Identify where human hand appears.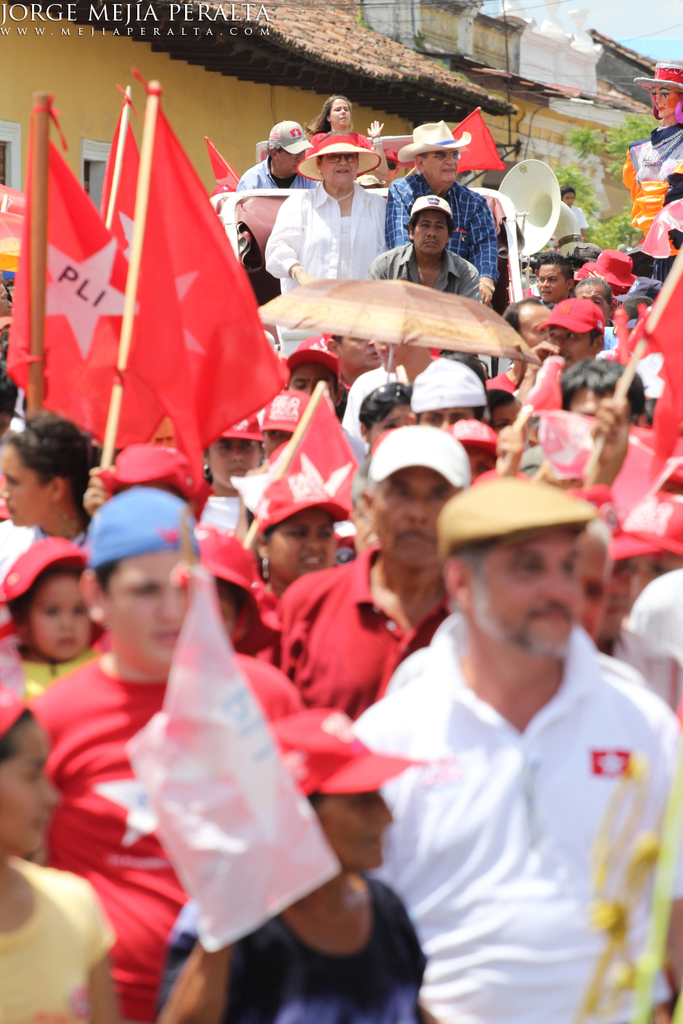
Appears at (x1=589, y1=393, x2=628, y2=470).
